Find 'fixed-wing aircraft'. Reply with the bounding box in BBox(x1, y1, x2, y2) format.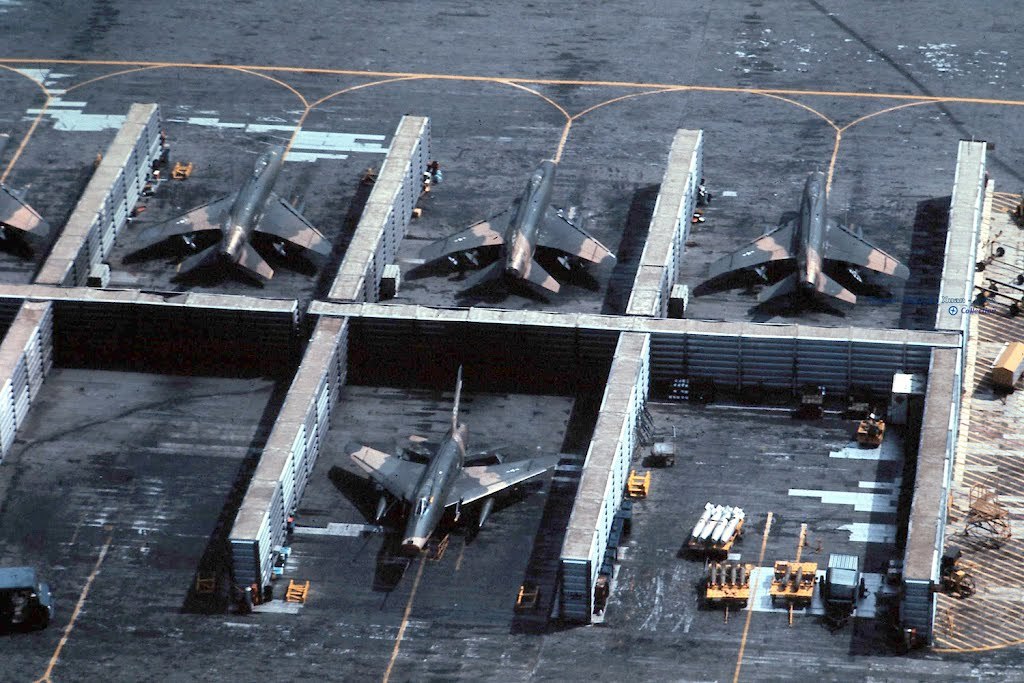
BBox(419, 150, 612, 296).
